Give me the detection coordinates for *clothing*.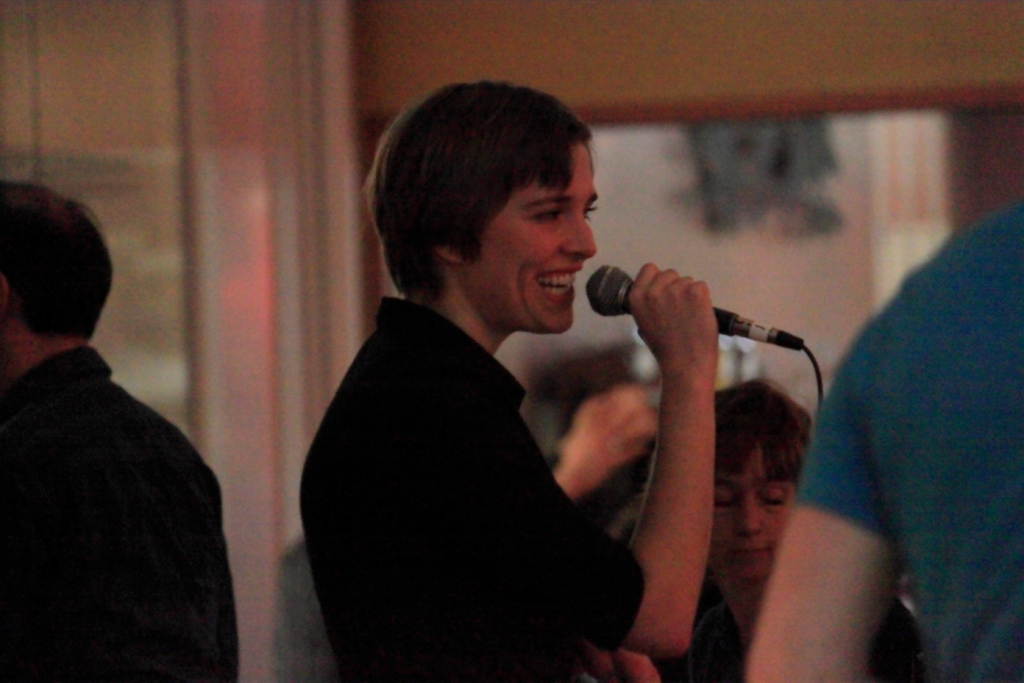
(553, 432, 650, 532).
